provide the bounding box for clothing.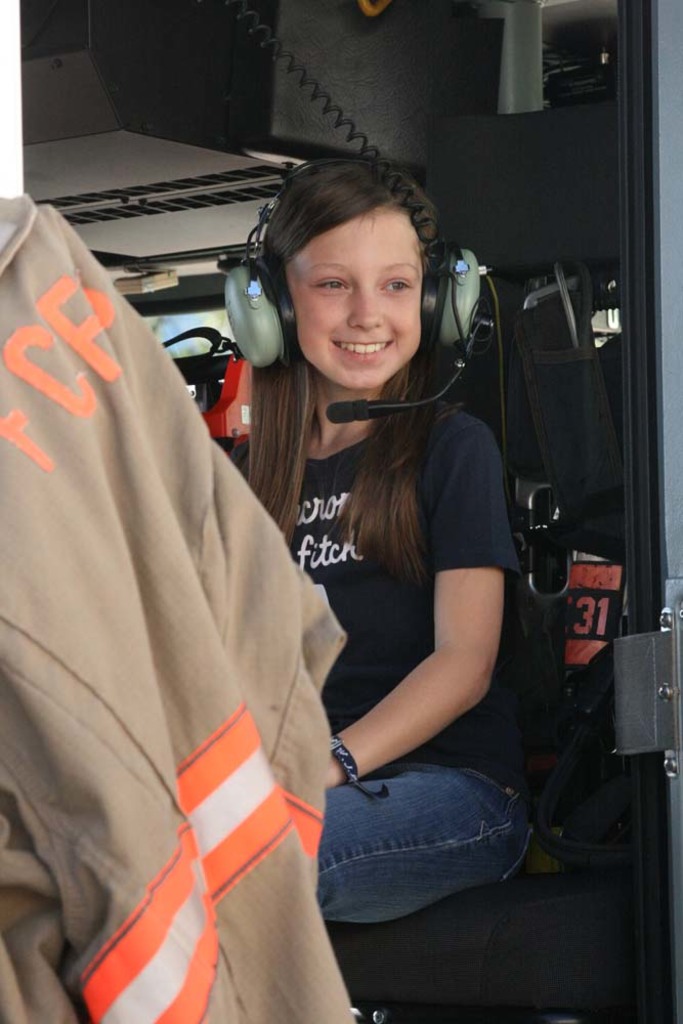
229, 366, 548, 939.
